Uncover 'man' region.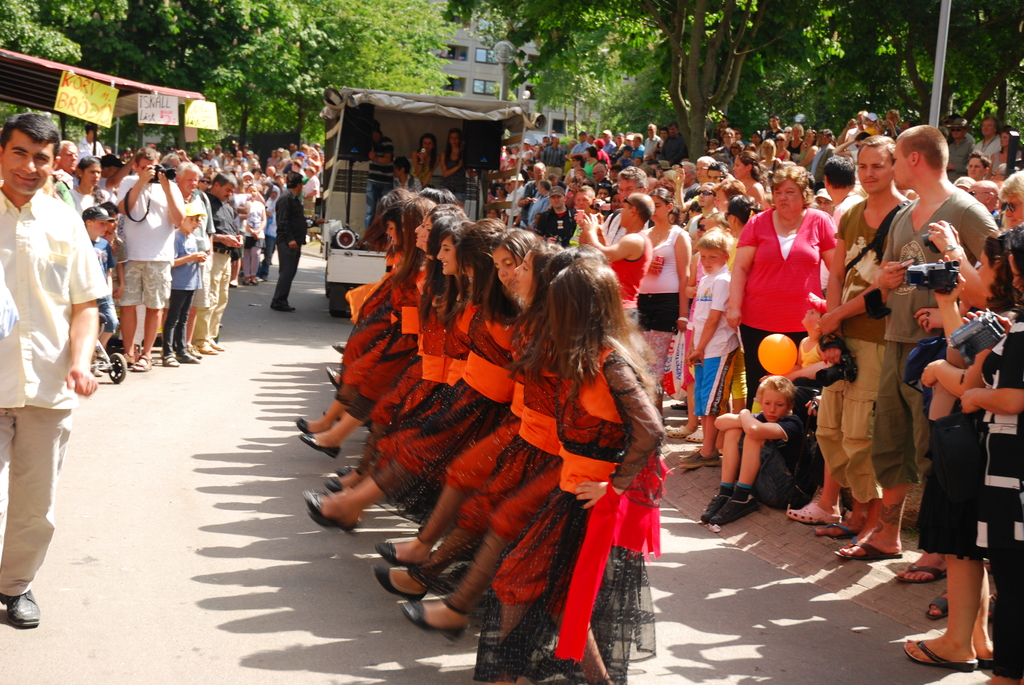
Uncovered: (642, 122, 664, 159).
